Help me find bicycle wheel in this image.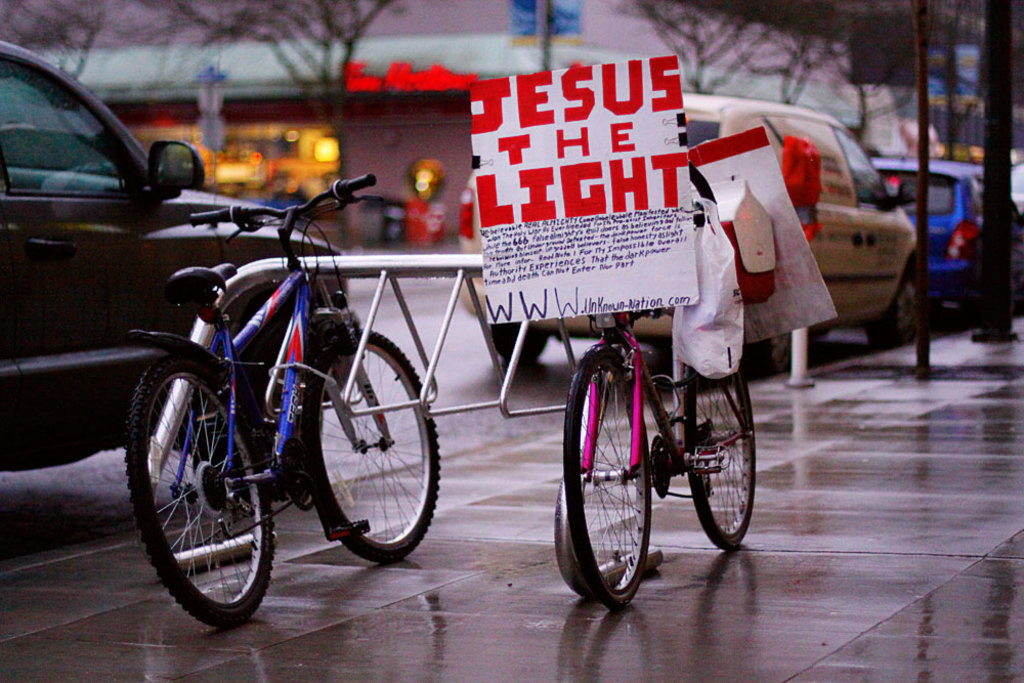
Found it: select_region(564, 360, 666, 610).
